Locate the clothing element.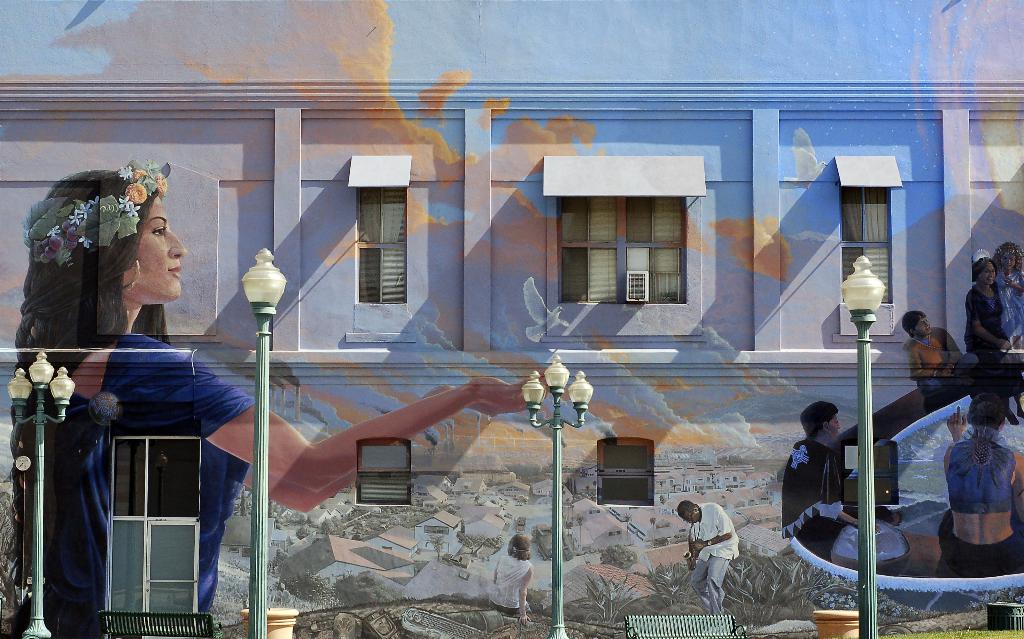
Element bbox: rect(8, 331, 259, 636).
